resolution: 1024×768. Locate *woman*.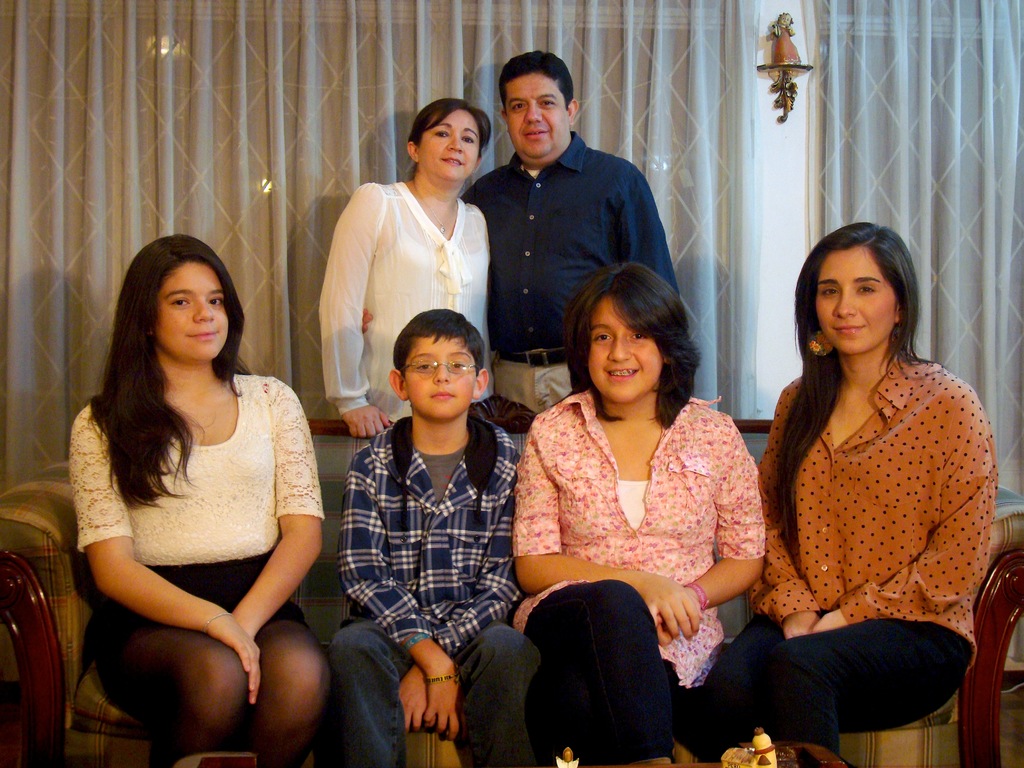
{"left": 45, "top": 217, "right": 335, "bottom": 767}.
